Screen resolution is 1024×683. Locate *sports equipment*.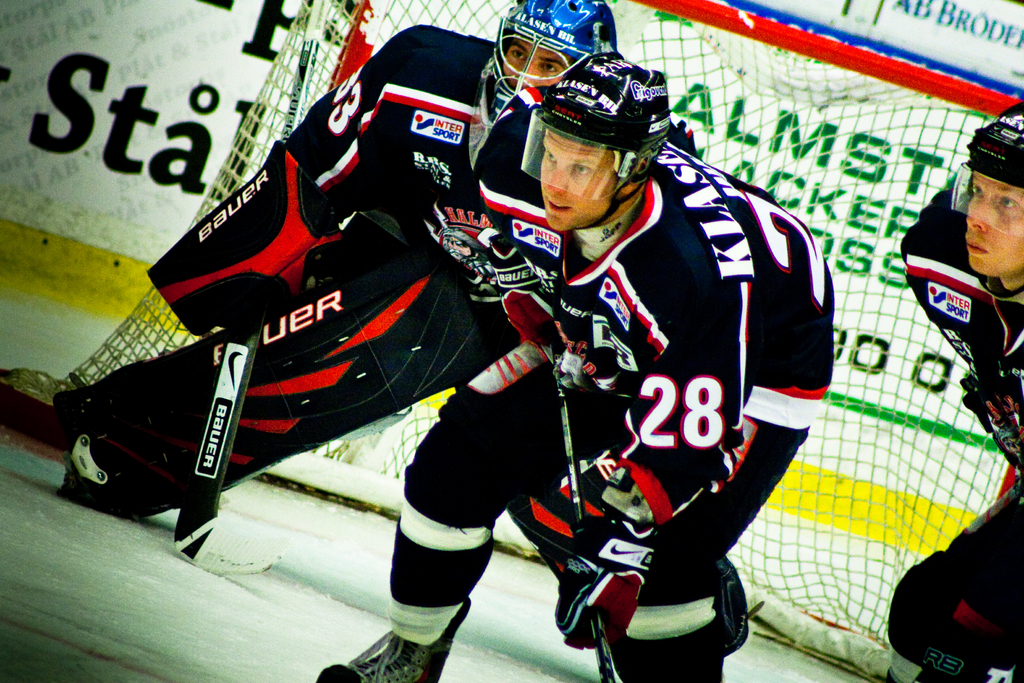
(left=44, top=0, right=1023, bottom=682).
